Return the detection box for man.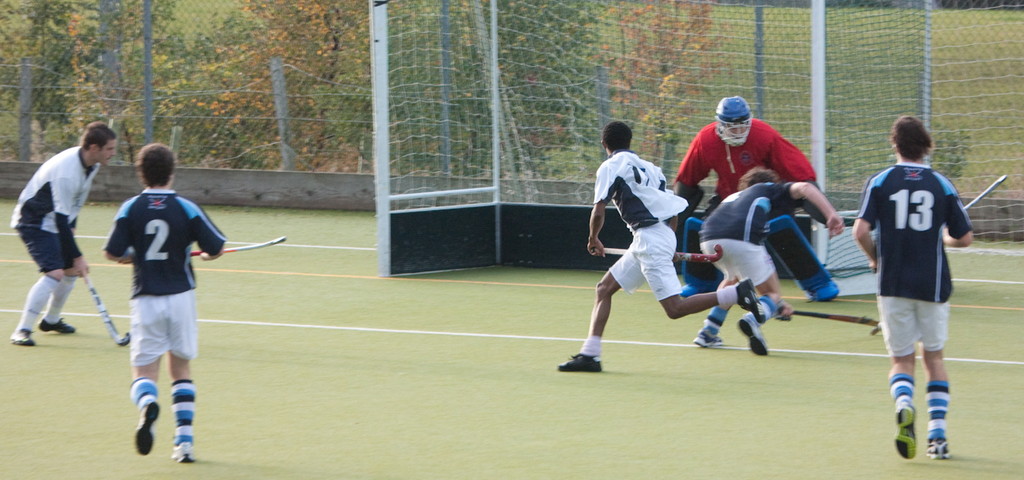
Rect(673, 93, 842, 298).
